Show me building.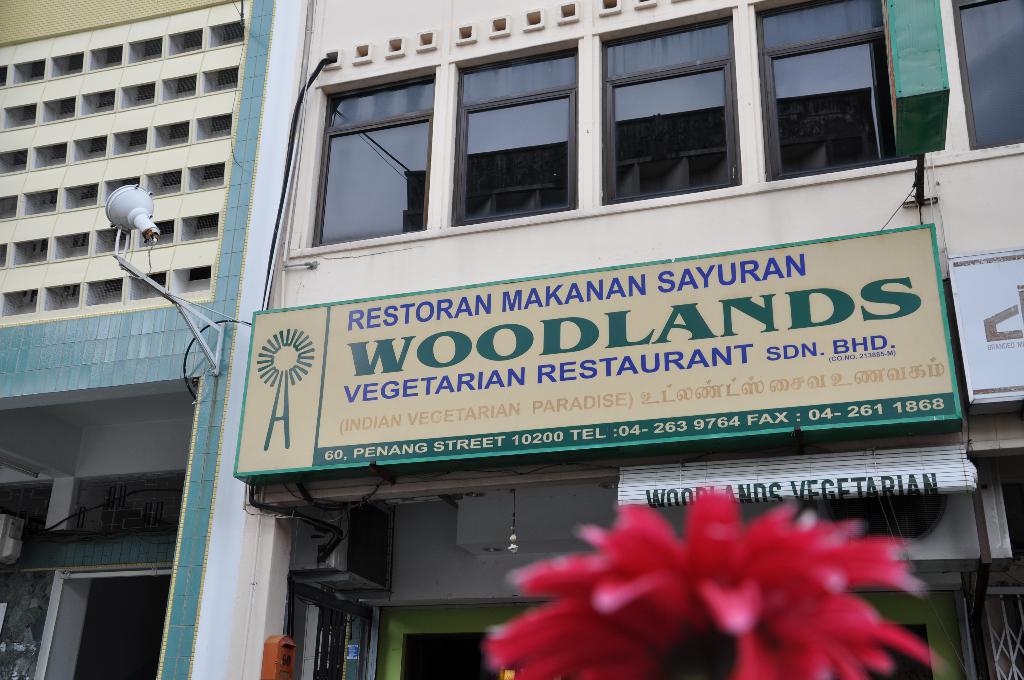
building is here: bbox(191, 0, 1023, 677).
